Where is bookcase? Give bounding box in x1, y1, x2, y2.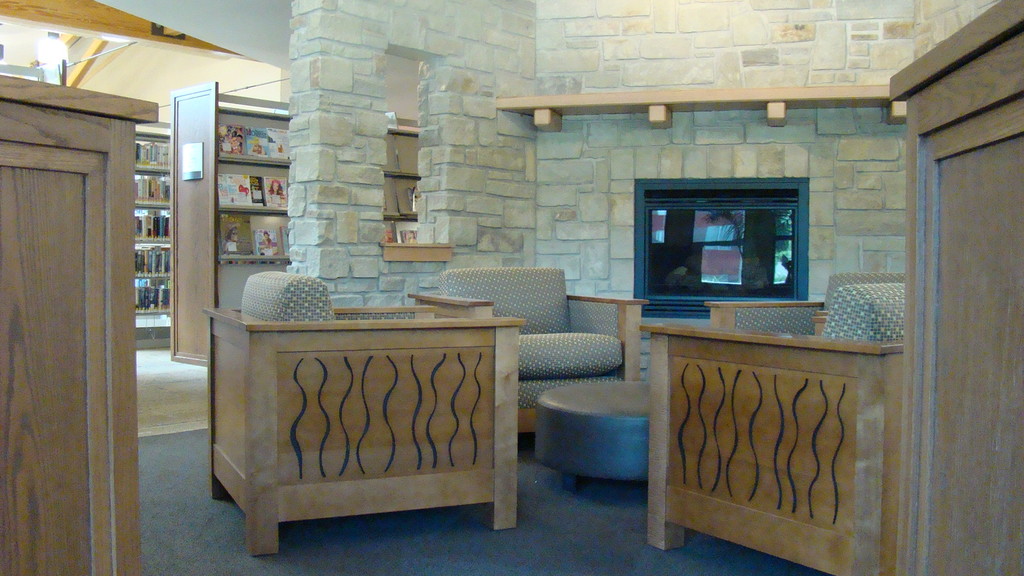
170, 79, 426, 363.
